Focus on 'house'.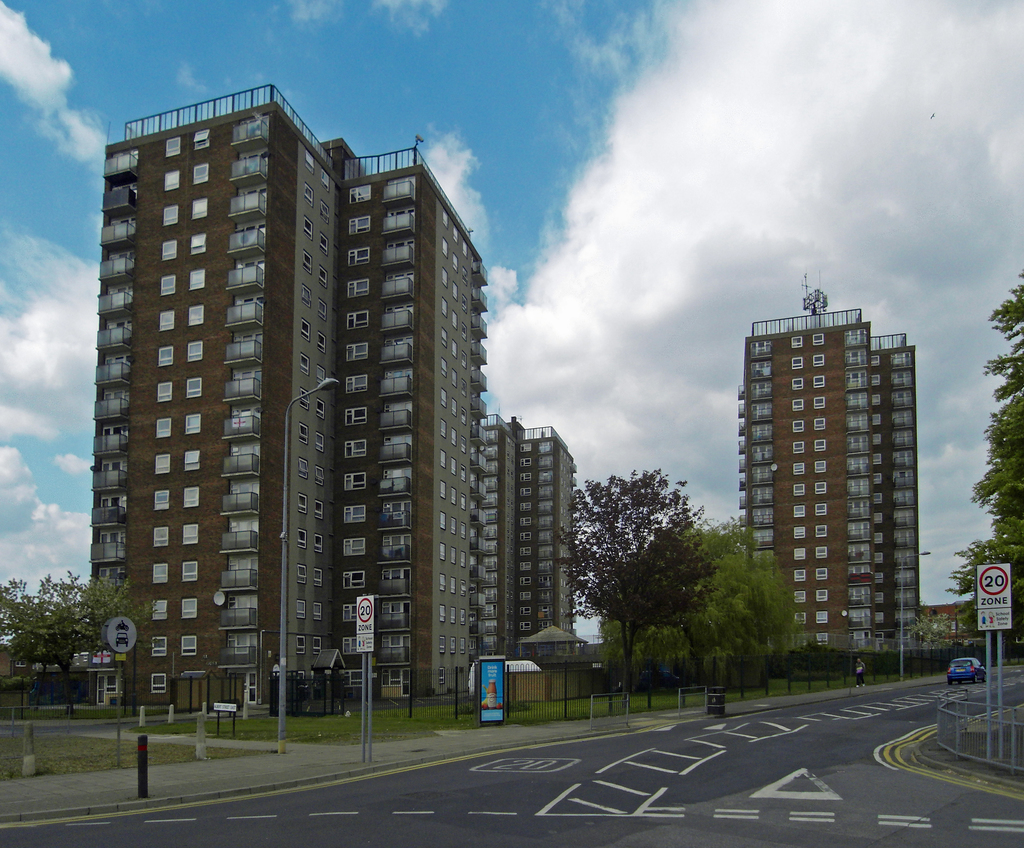
Focused at box(495, 405, 581, 689).
